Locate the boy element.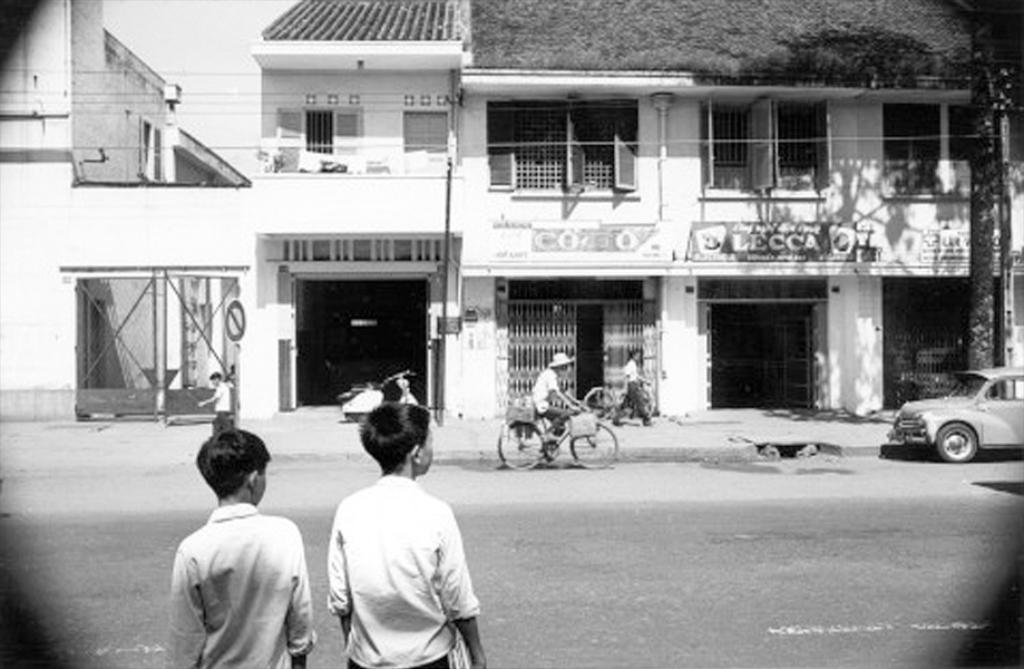
Element bbox: <region>318, 404, 497, 668</region>.
